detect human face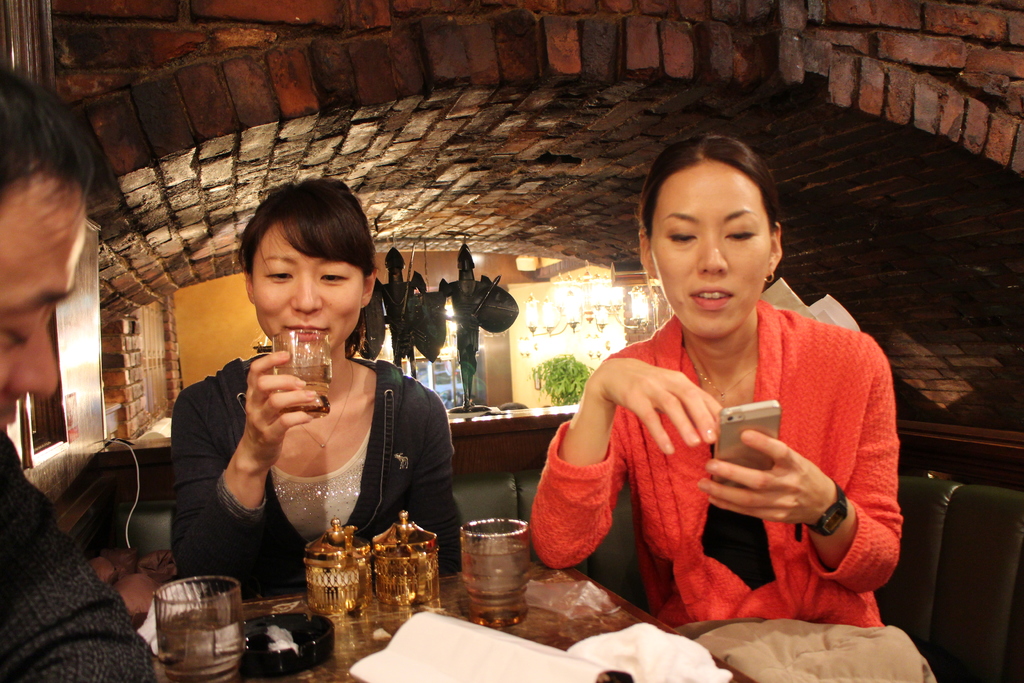
0/173/59/437
